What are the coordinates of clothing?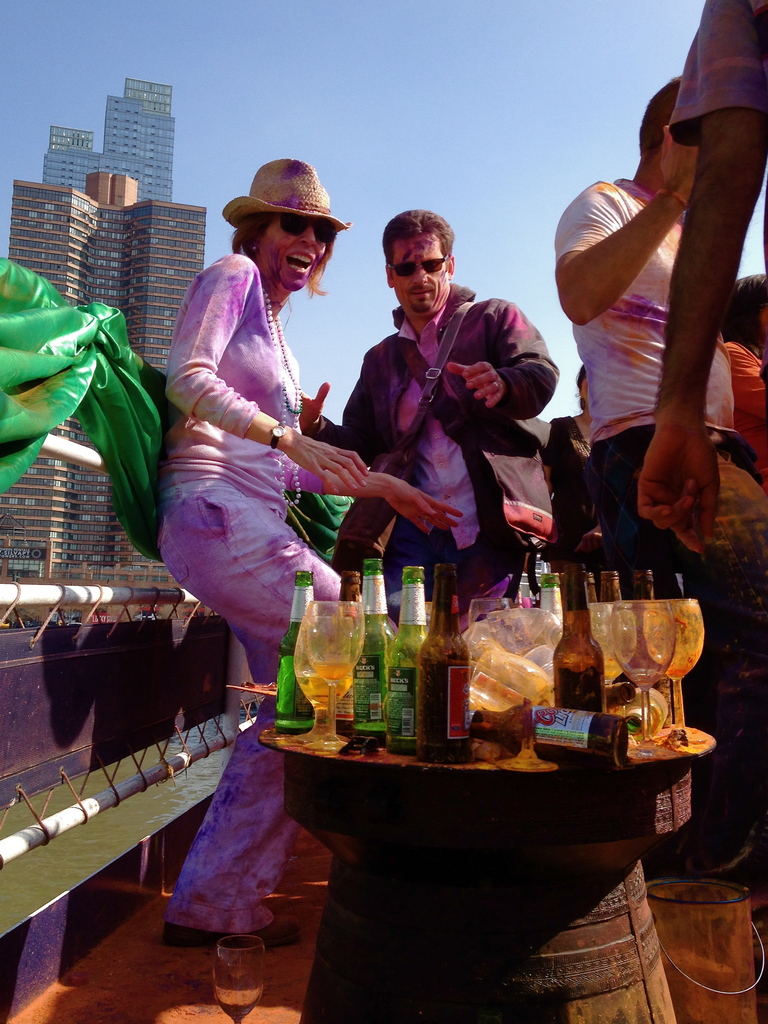
bbox=(550, 181, 767, 867).
